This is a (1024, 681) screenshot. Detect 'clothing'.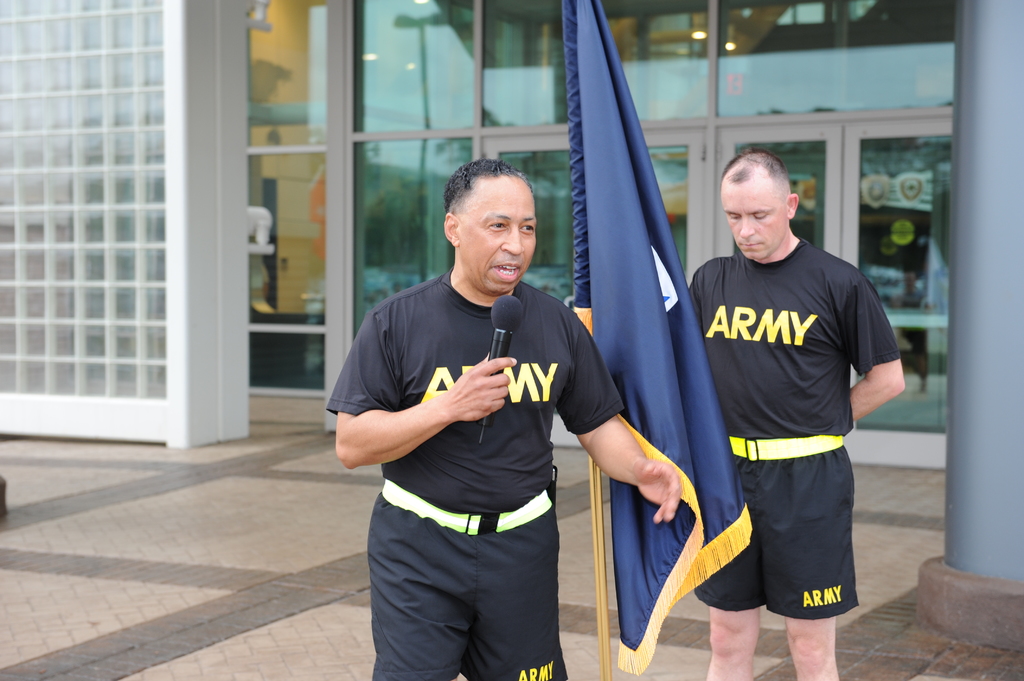
344:237:620:661.
